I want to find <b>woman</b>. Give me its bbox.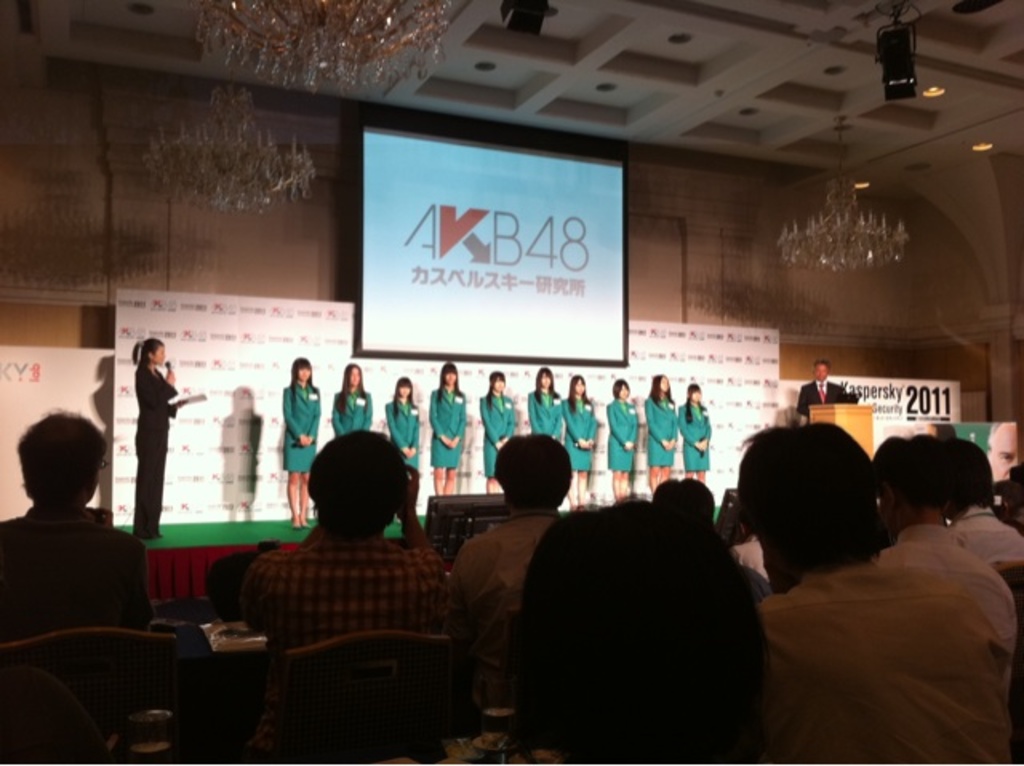
region(283, 355, 322, 529).
